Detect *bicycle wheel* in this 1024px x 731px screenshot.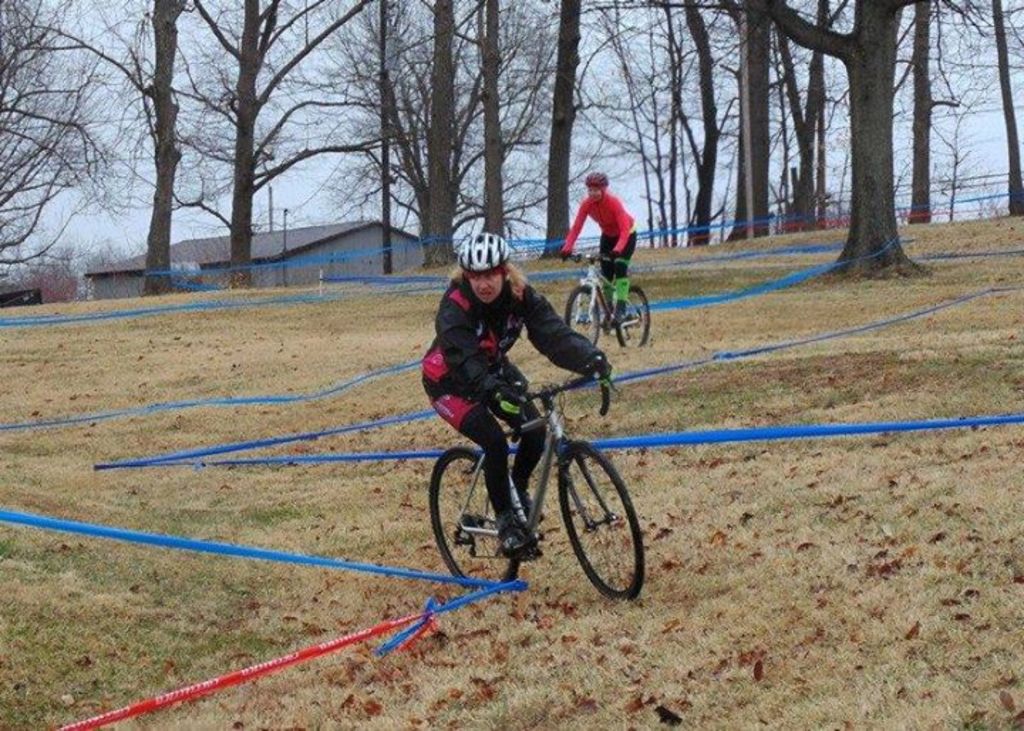
Detection: left=566, top=284, right=600, bottom=346.
